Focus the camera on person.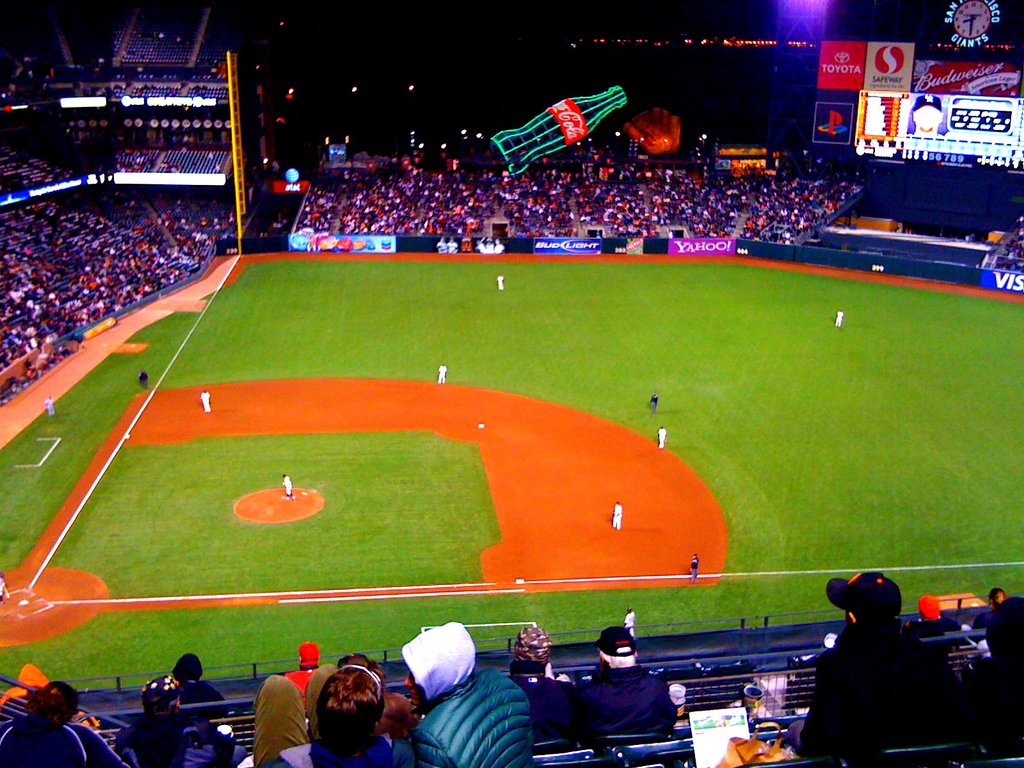
Focus region: box=[650, 390, 659, 415].
